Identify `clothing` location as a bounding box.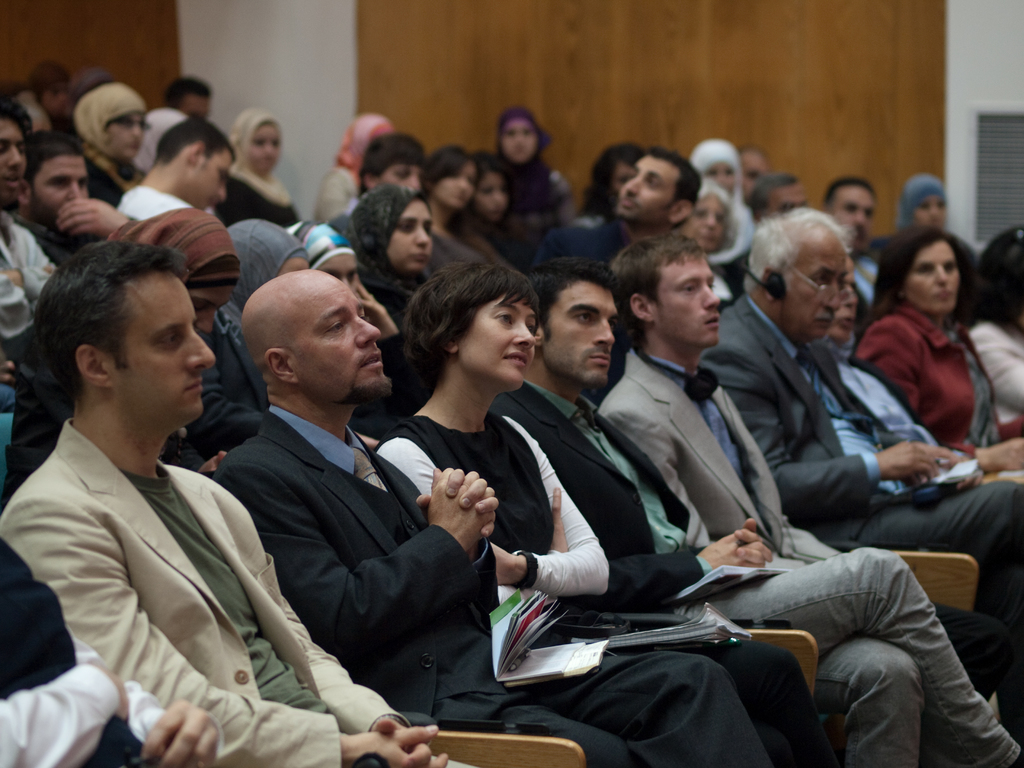
bbox=(869, 229, 973, 266).
